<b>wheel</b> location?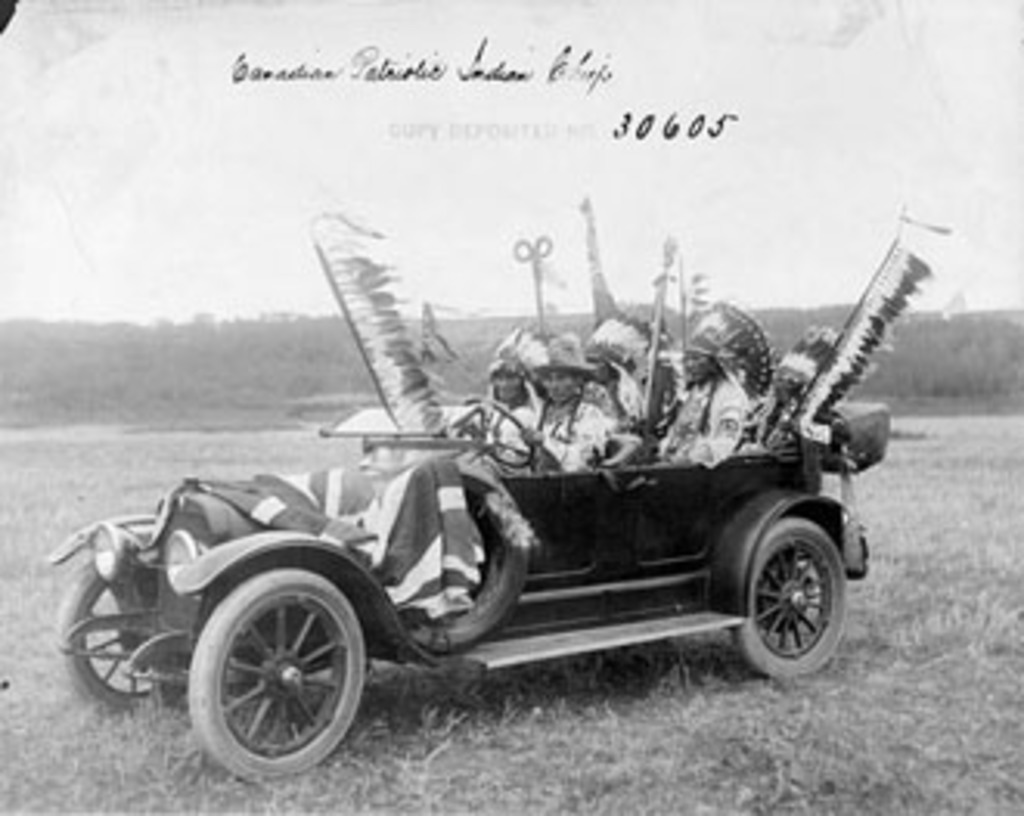
62/565/195/707
